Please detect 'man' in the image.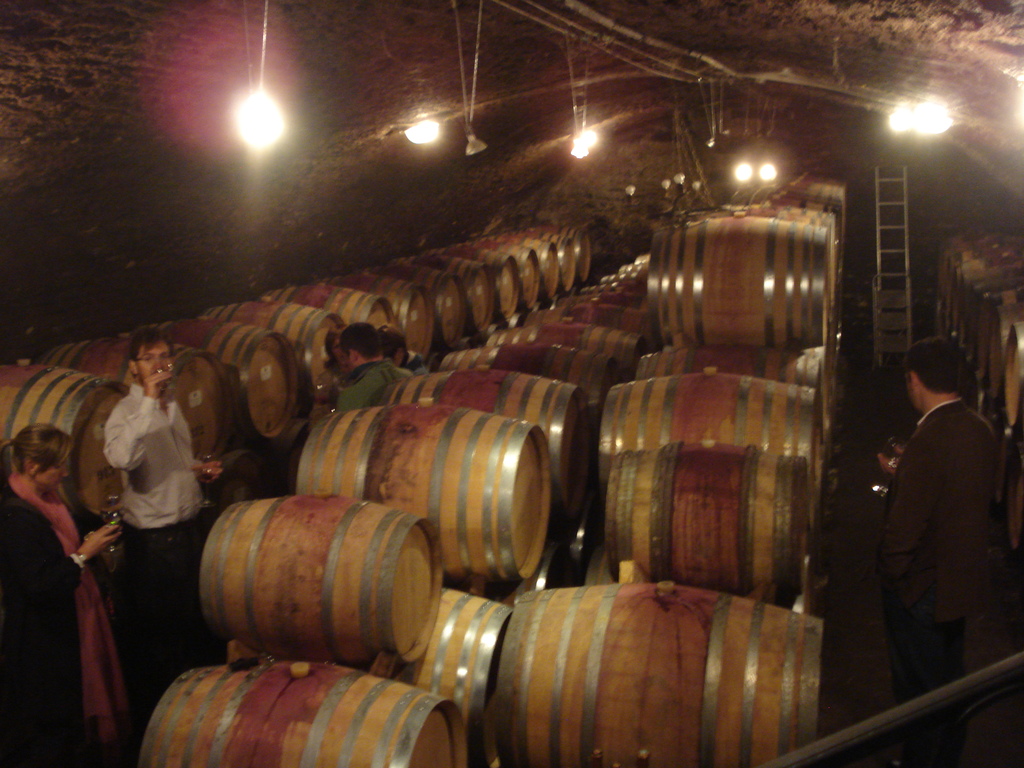
{"left": 856, "top": 319, "right": 1016, "bottom": 723}.
